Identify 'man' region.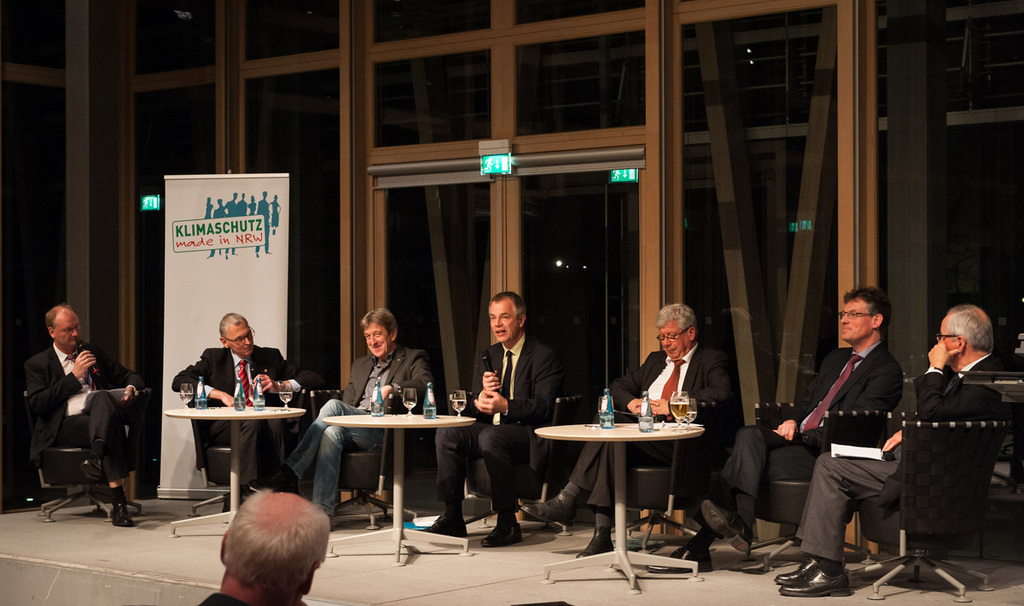
Region: l=243, t=310, r=430, b=524.
